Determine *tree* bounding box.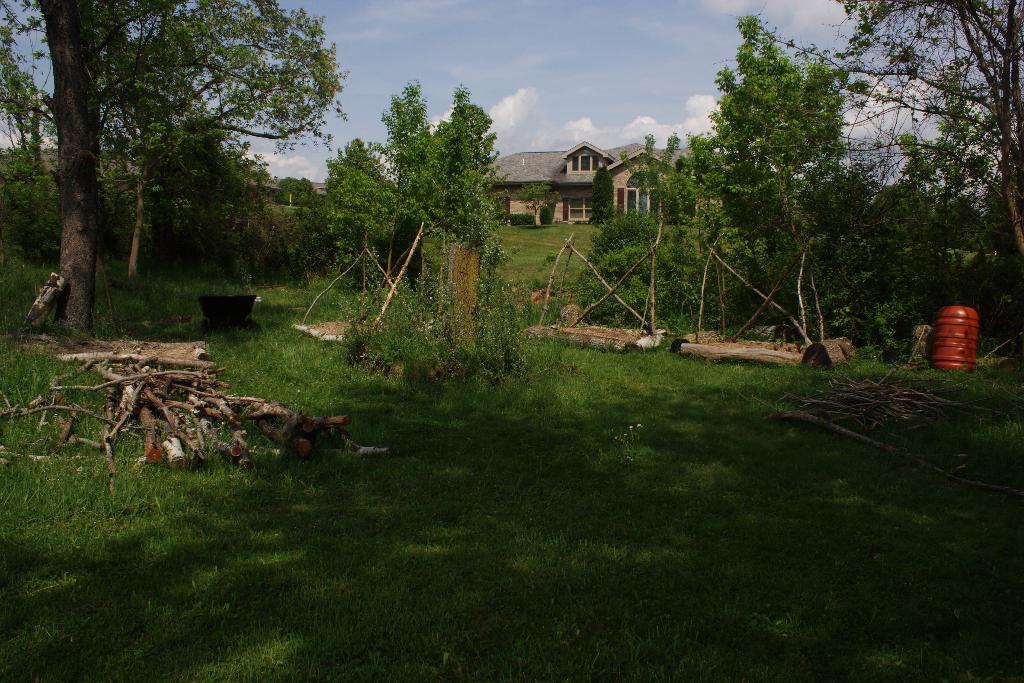
Determined: region(0, 13, 47, 170).
